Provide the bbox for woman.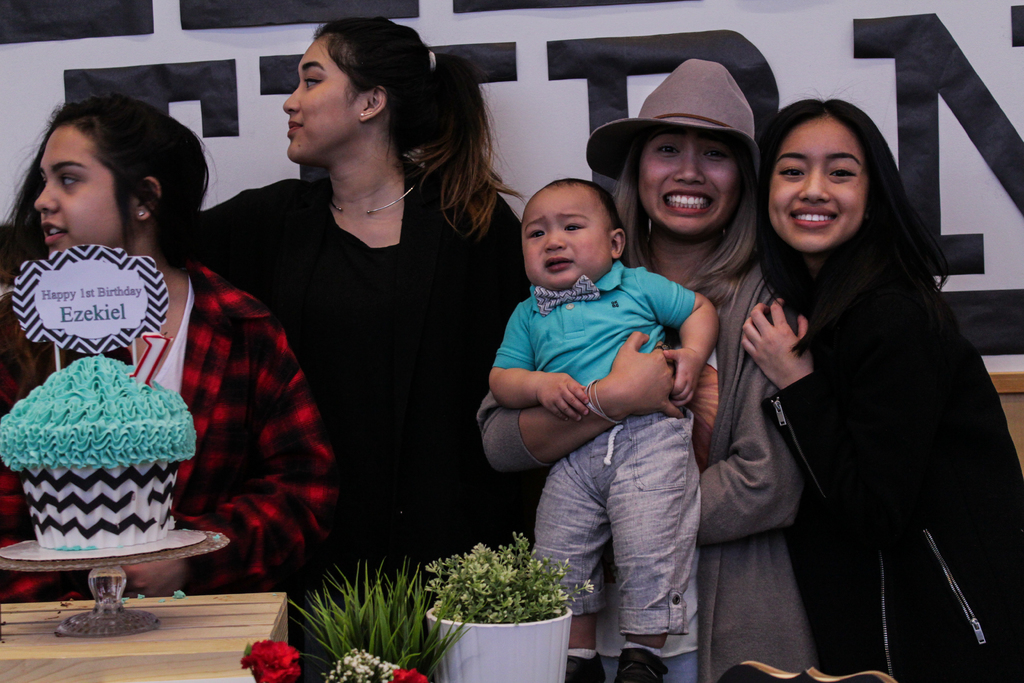
[481,64,804,682].
